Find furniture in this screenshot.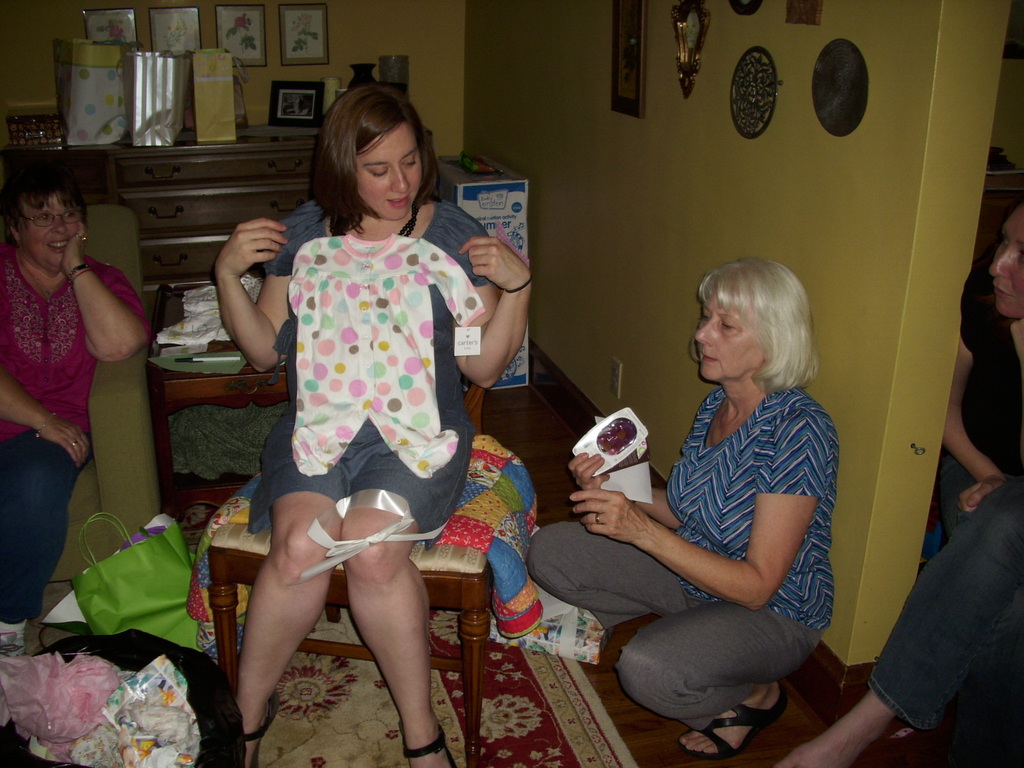
The bounding box for furniture is detection(2, 132, 432, 323).
